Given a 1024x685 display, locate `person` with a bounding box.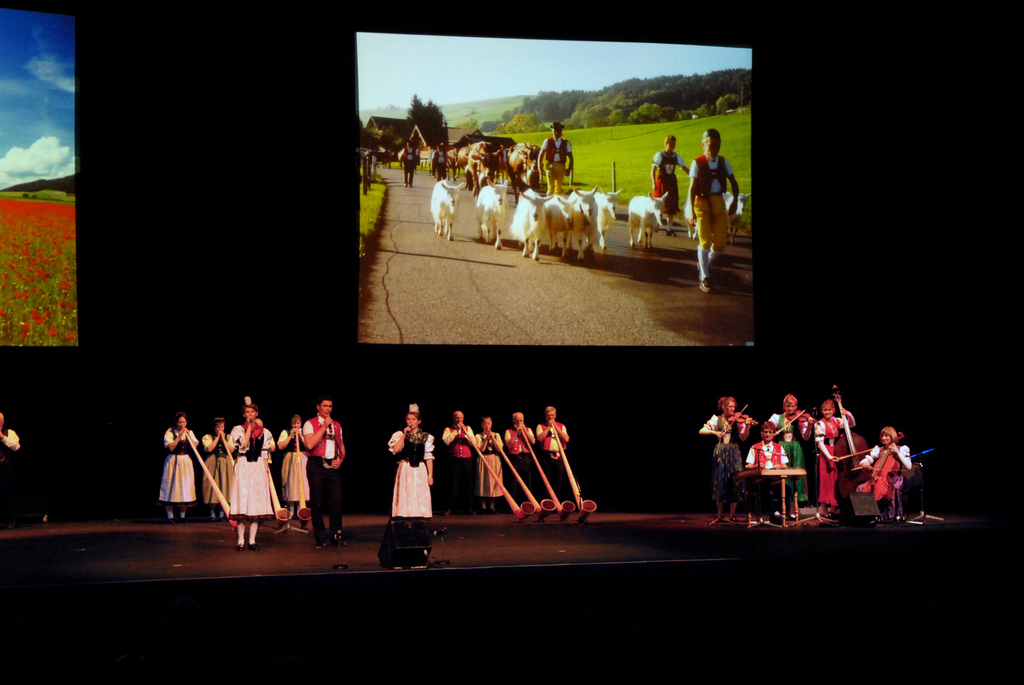
Located: left=0, top=409, right=22, bottom=466.
